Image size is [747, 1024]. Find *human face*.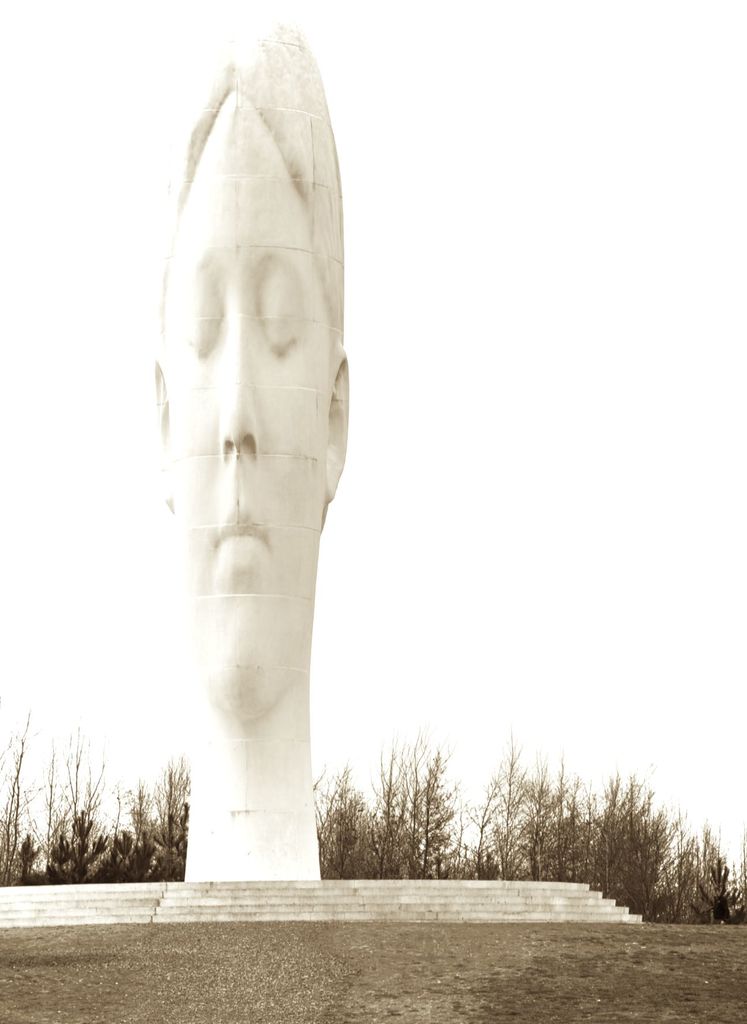
{"x1": 172, "y1": 92, "x2": 330, "y2": 720}.
